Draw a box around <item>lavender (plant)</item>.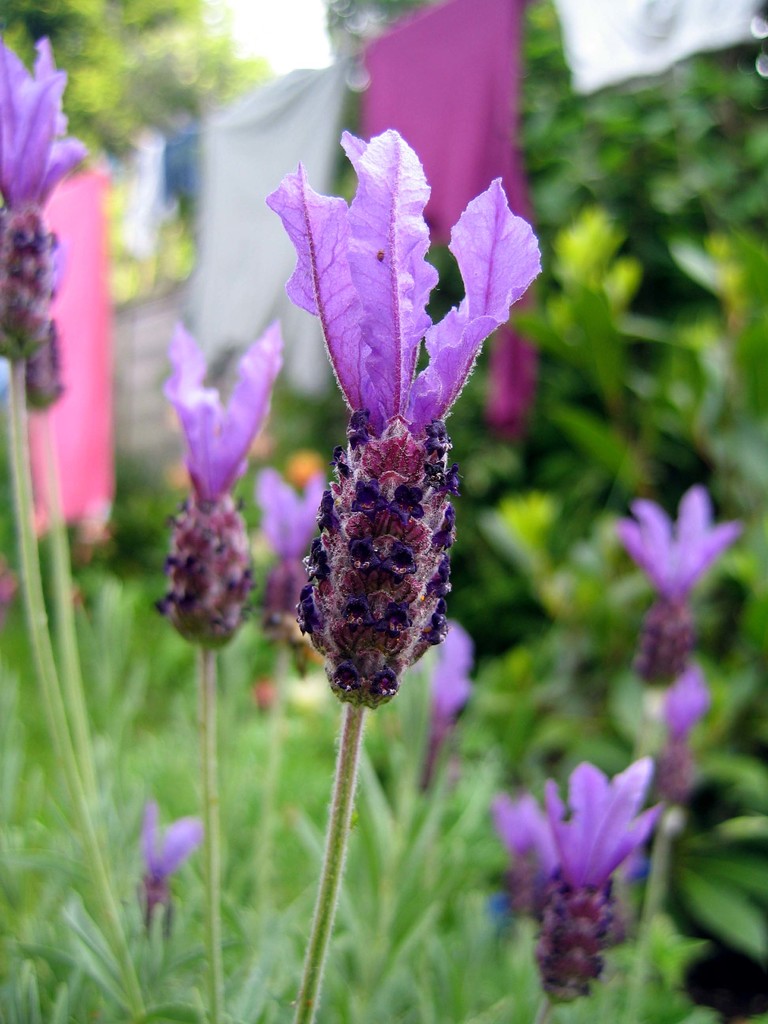
BBox(595, 478, 730, 889).
